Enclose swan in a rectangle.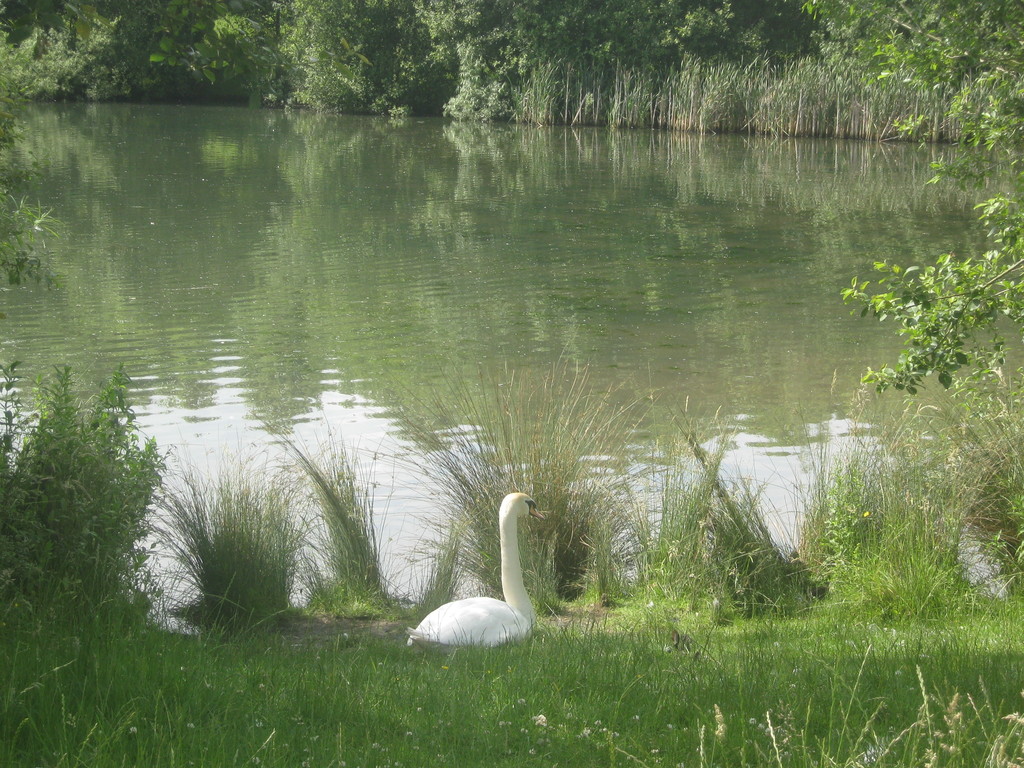
<region>408, 488, 556, 659</region>.
